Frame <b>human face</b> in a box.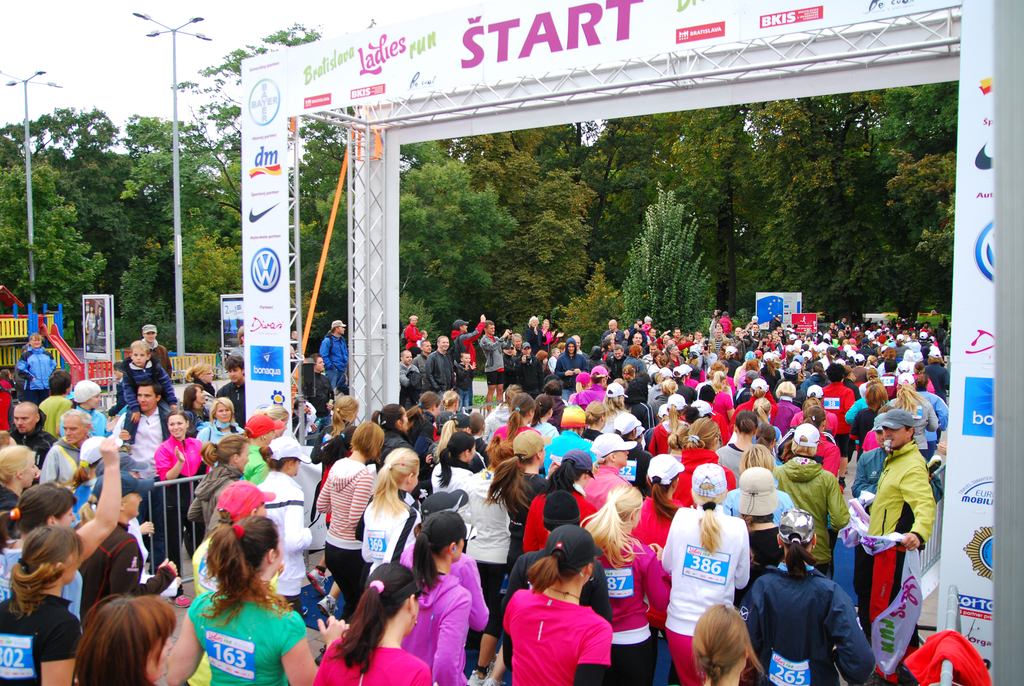
BBox(512, 332, 525, 350).
